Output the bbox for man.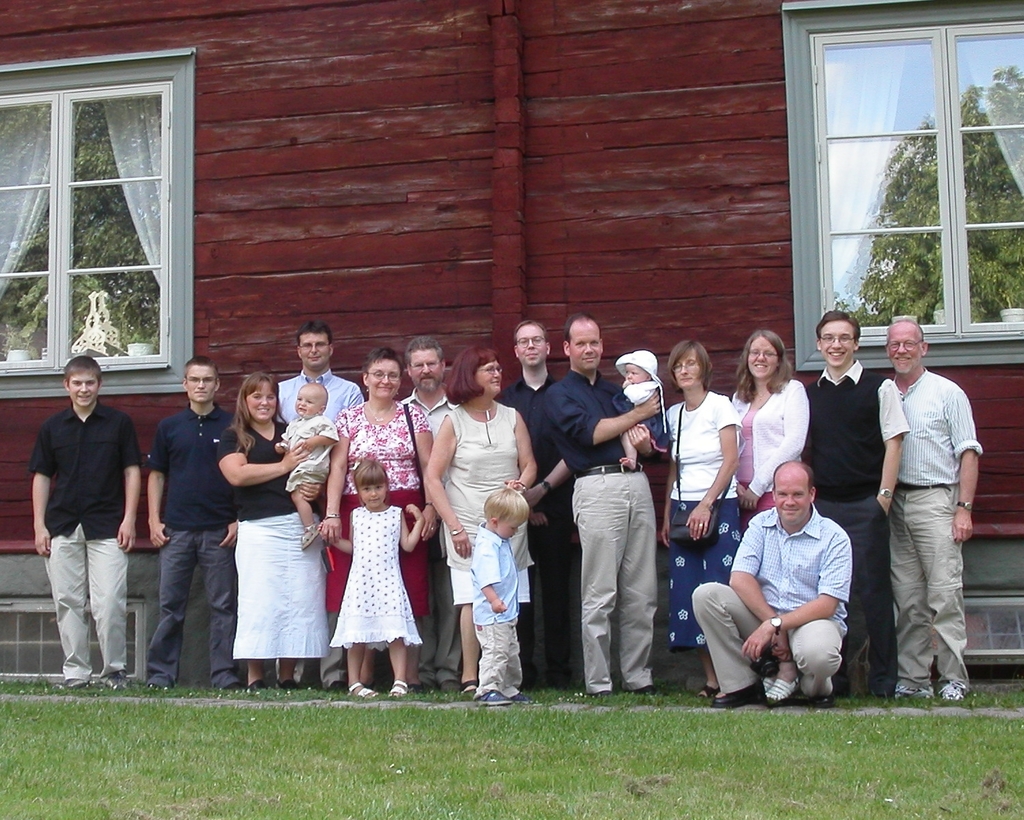
[886,317,985,701].
